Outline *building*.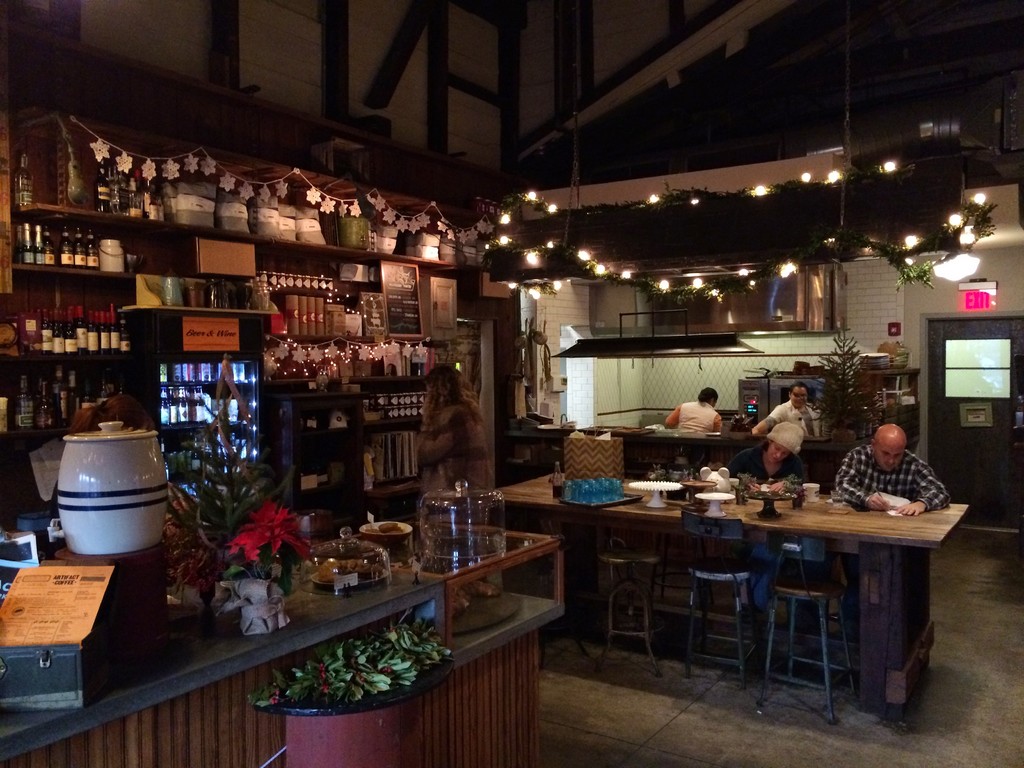
Outline: detection(0, 8, 1023, 767).
